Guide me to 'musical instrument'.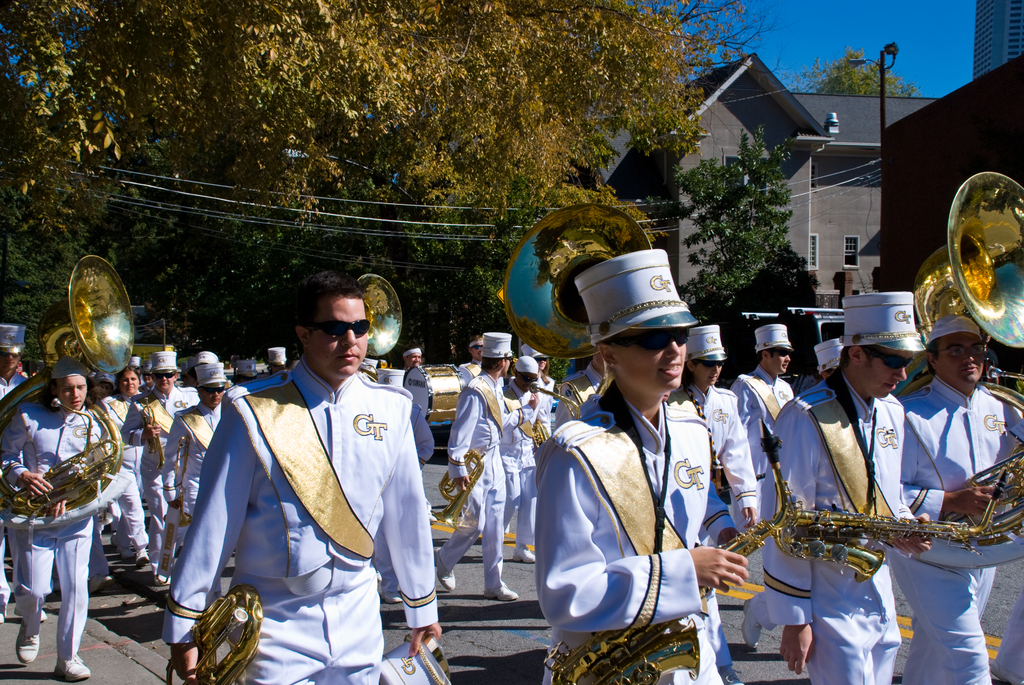
Guidance: bbox(544, 421, 803, 684).
